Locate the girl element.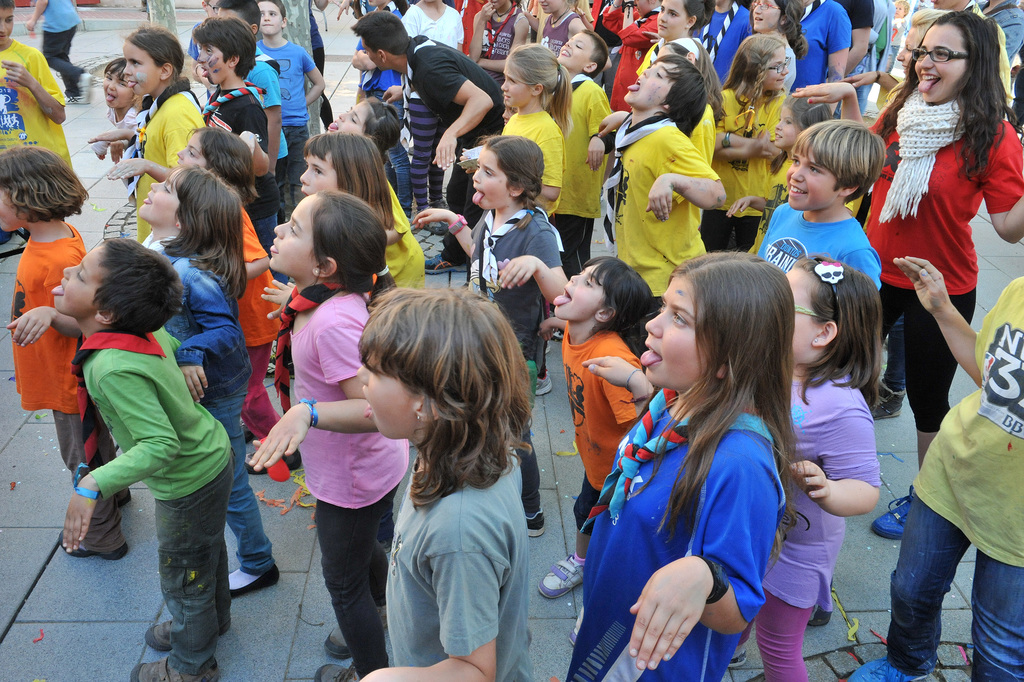
Element bbox: {"x1": 141, "y1": 165, "x2": 280, "y2": 594}.
